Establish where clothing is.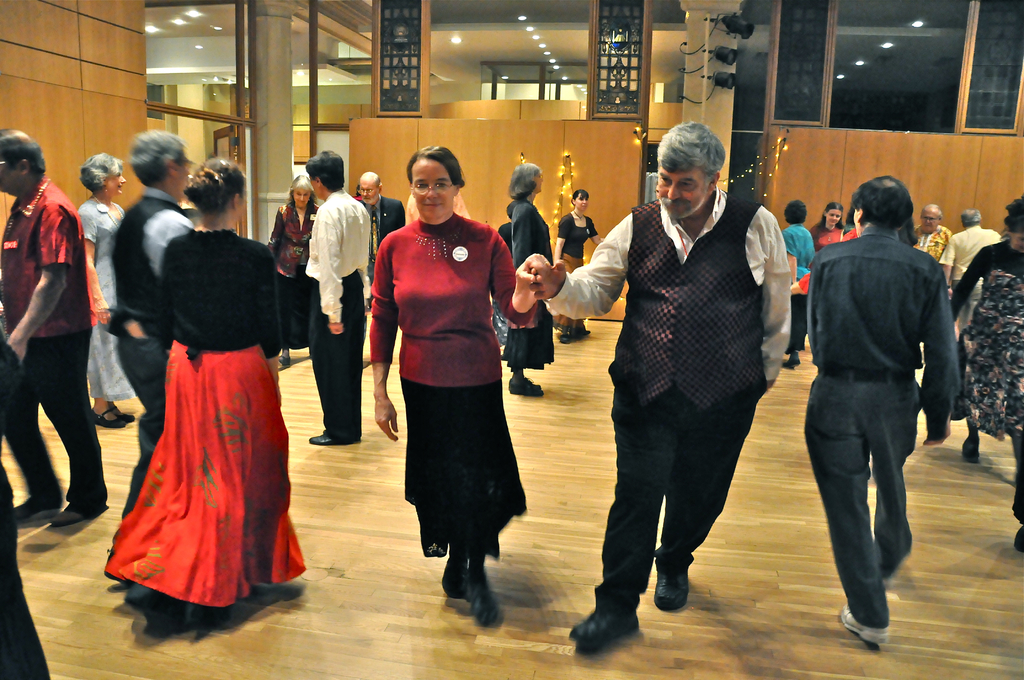
Established at (left=946, top=236, right=1023, bottom=426).
